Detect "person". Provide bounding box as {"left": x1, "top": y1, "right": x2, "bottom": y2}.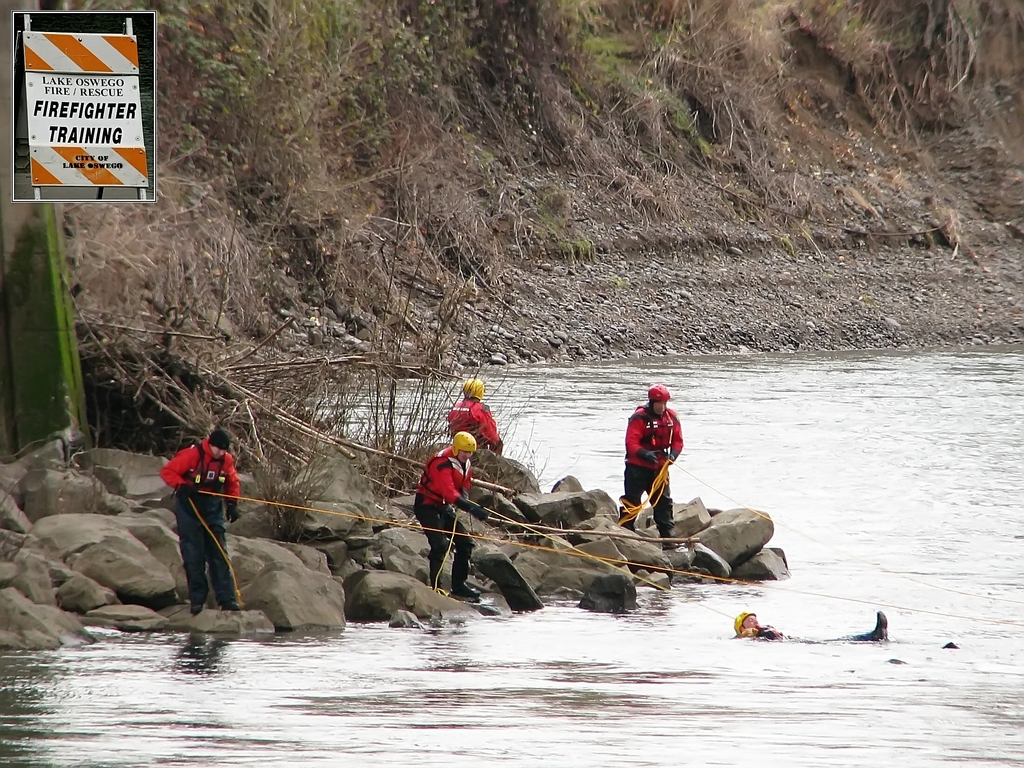
{"left": 446, "top": 380, "right": 501, "bottom": 454}.
